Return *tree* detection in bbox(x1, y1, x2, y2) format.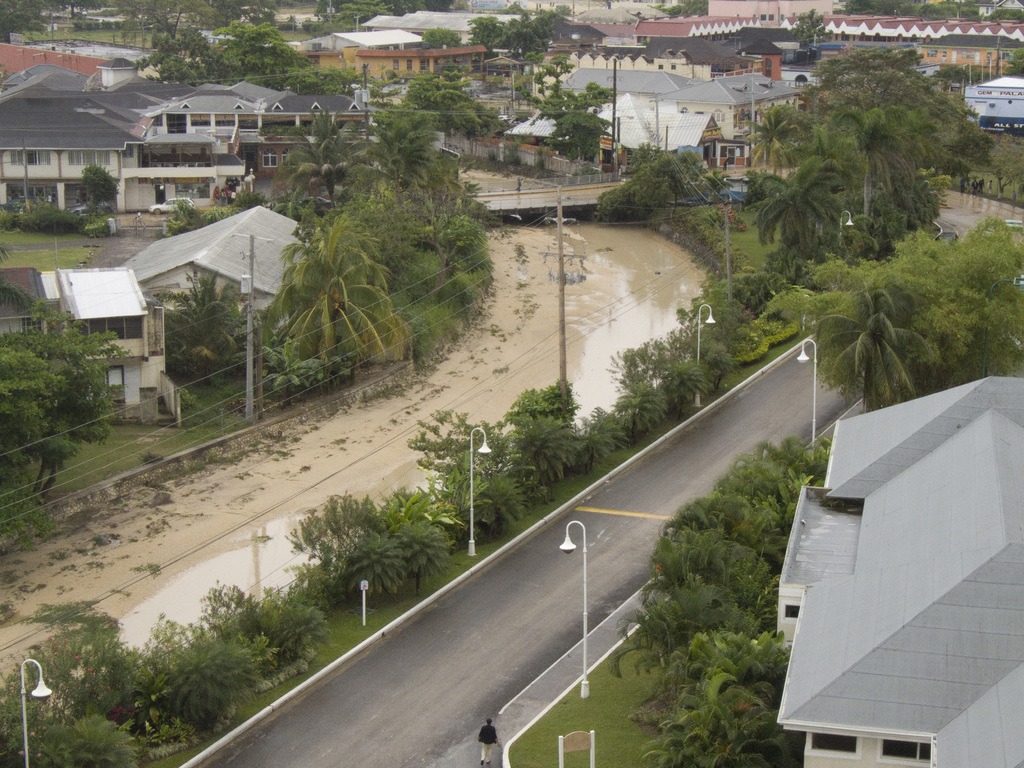
bbox(648, 357, 702, 410).
